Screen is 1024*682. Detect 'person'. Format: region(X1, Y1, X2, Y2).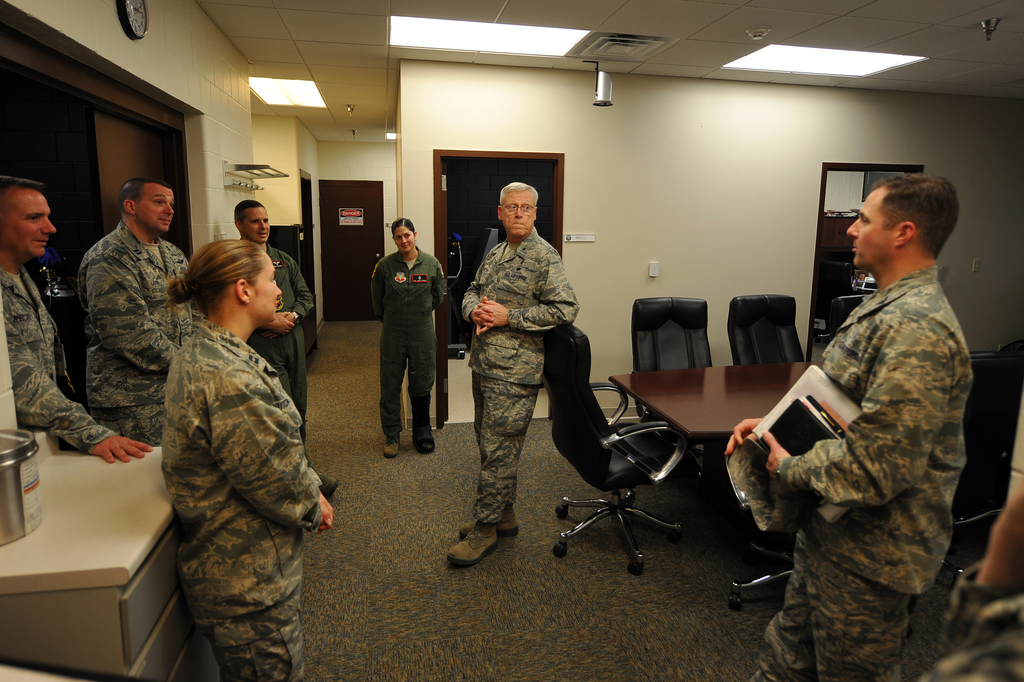
region(724, 174, 963, 681).
